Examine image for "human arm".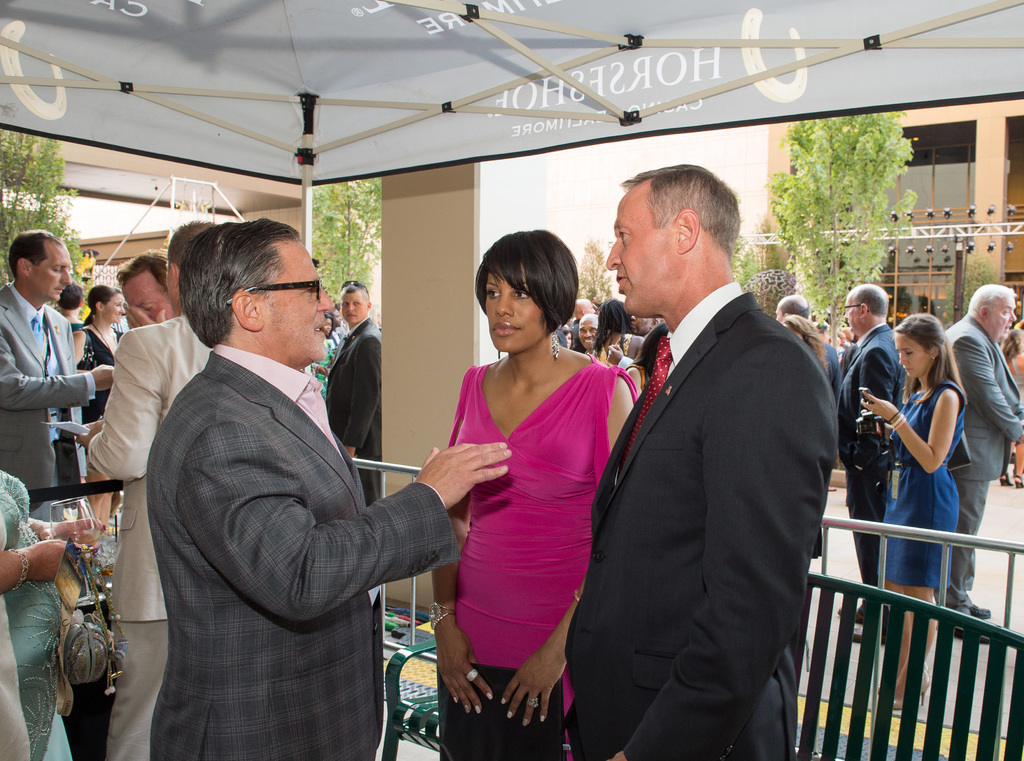
Examination result: locate(0, 537, 79, 600).
